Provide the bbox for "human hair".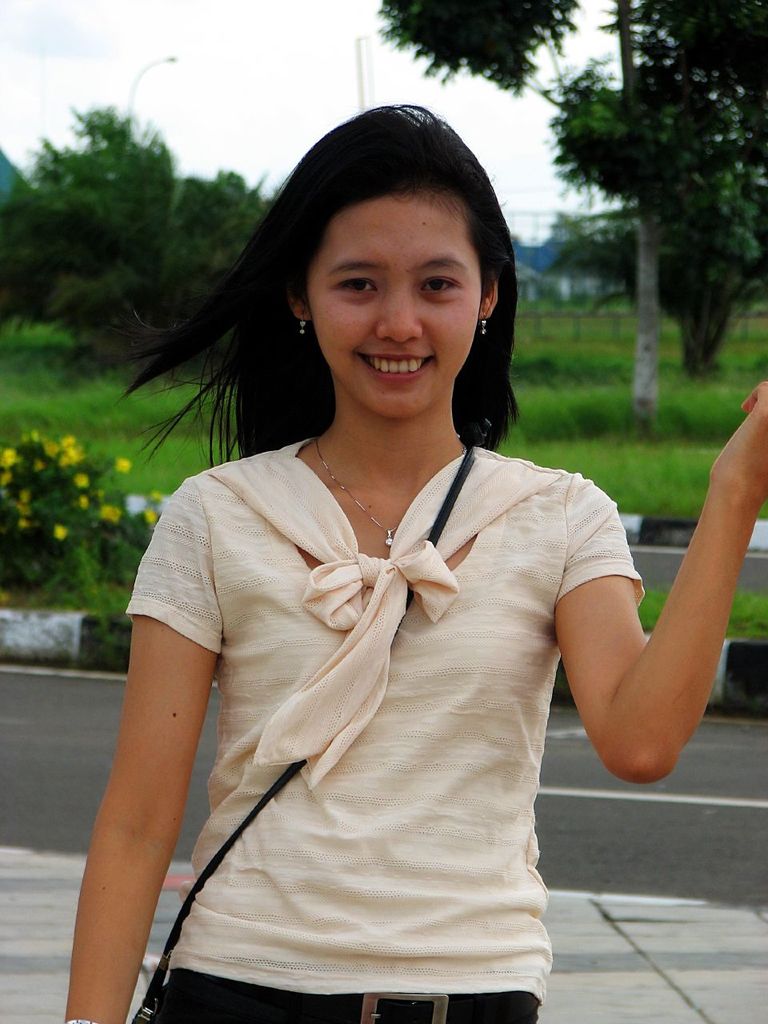
132/94/518/432.
